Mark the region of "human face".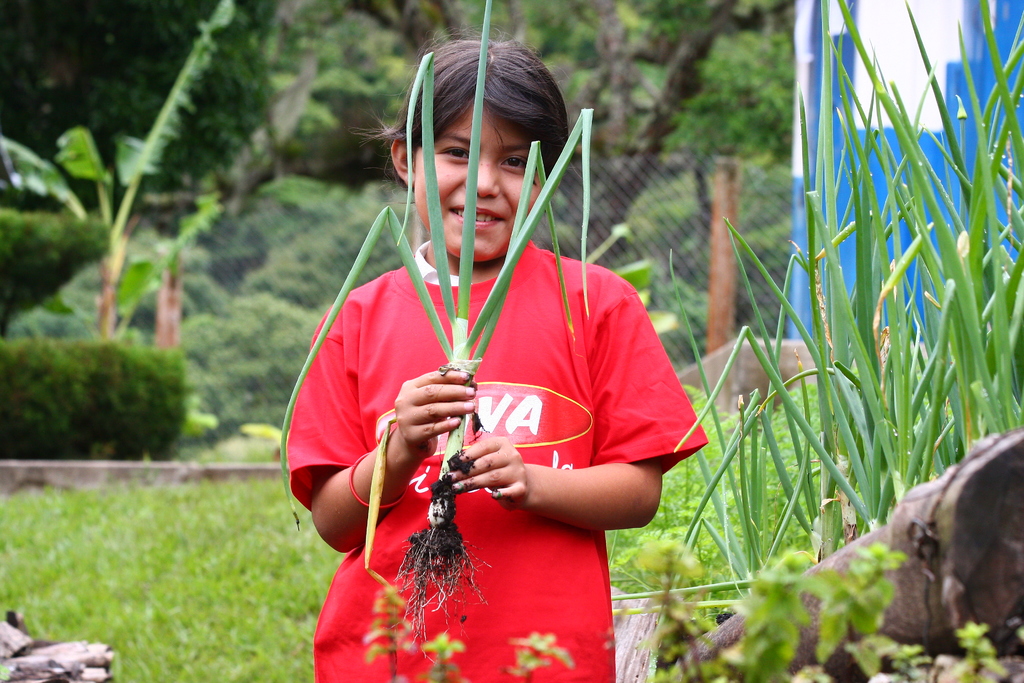
Region: (left=410, top=97, right=544, bottom=268).
